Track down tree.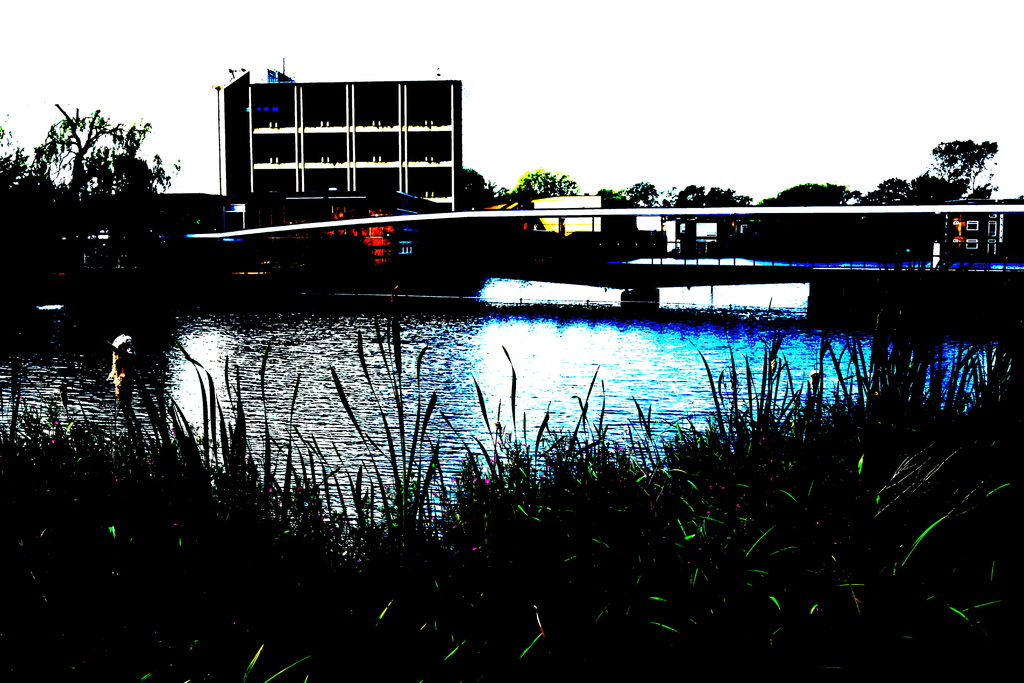
Tracked to <box>511,168,582,210</box>.
